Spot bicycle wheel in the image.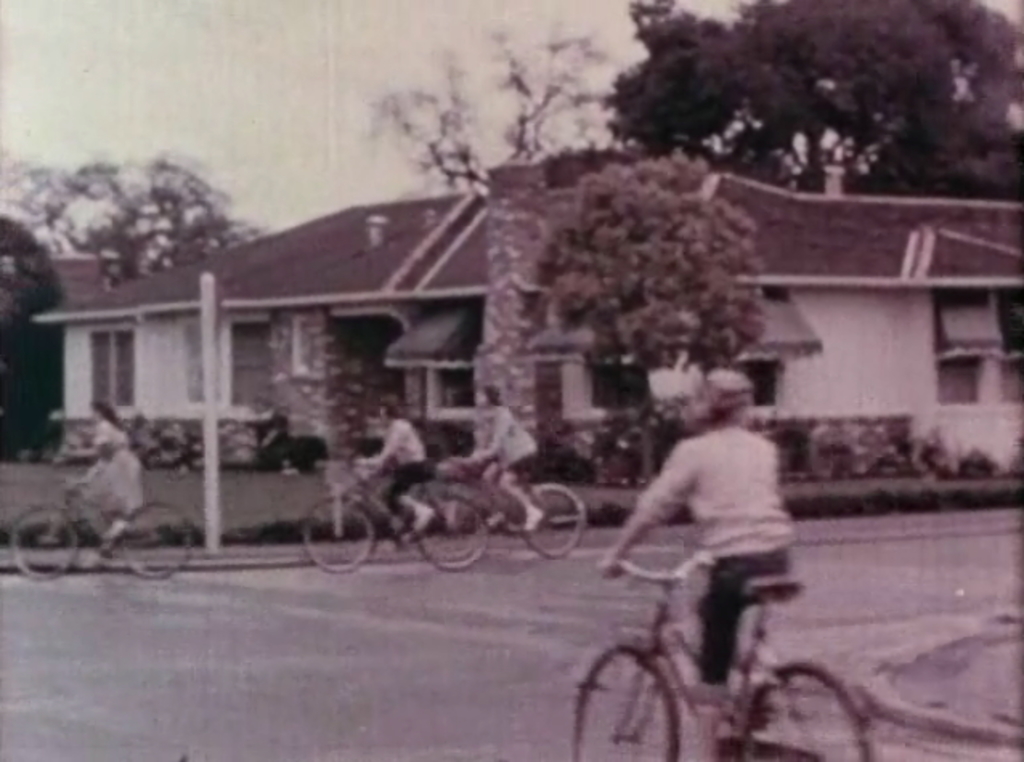
bicycle wheel found at 568 645 681 760.
